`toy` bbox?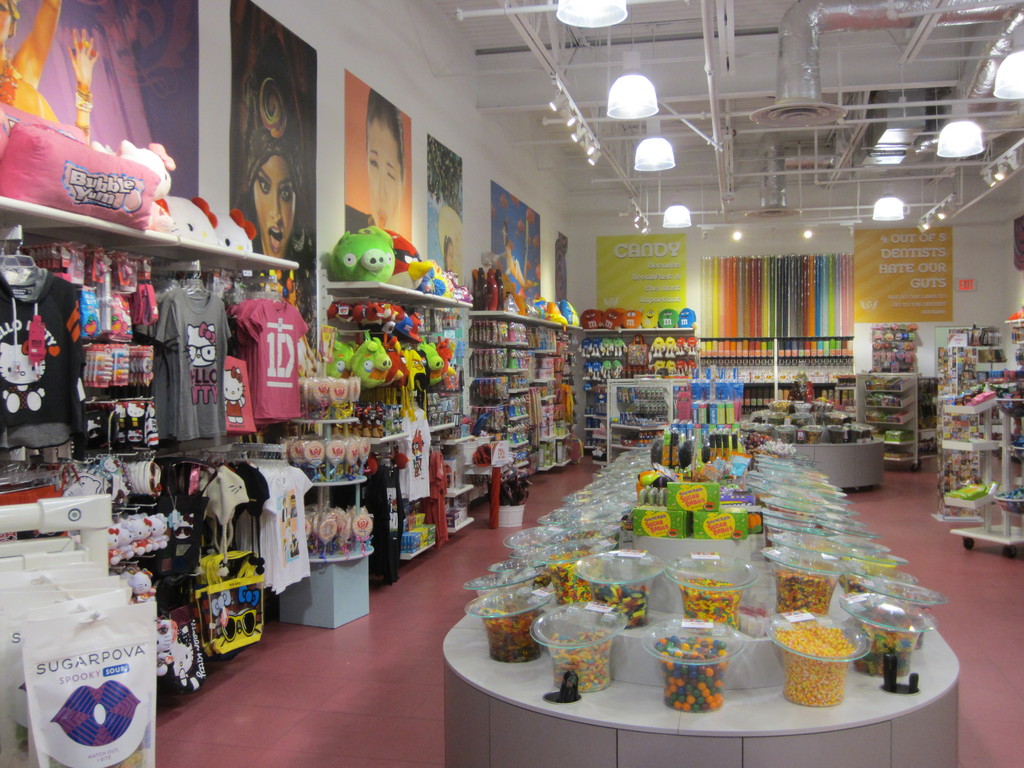
detection(493, 225, 536, 290)
